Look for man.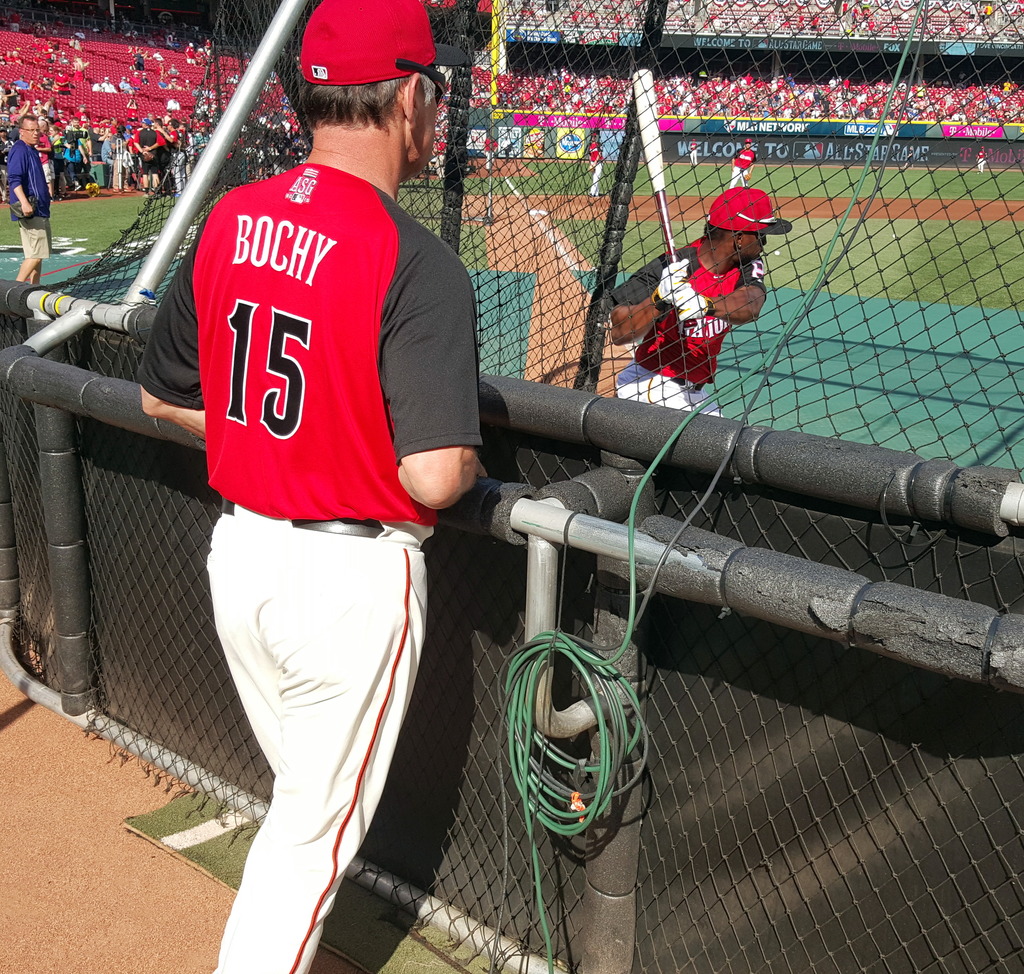
Found: [203,37,213,55].
